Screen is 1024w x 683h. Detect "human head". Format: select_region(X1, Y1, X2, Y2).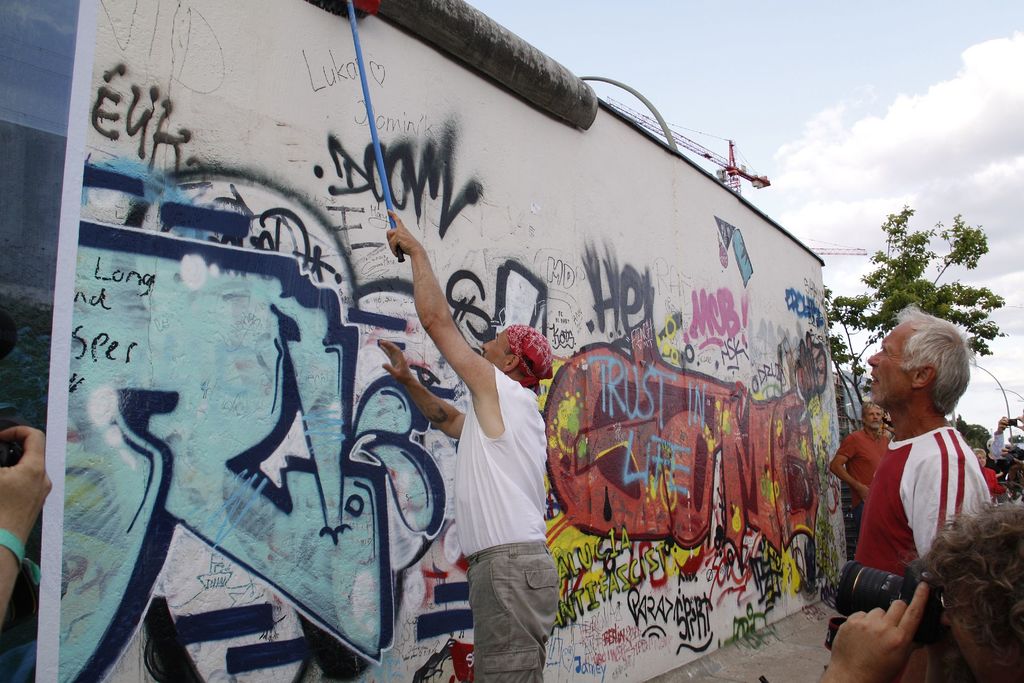
select_region(973, 448, 988, 471).
